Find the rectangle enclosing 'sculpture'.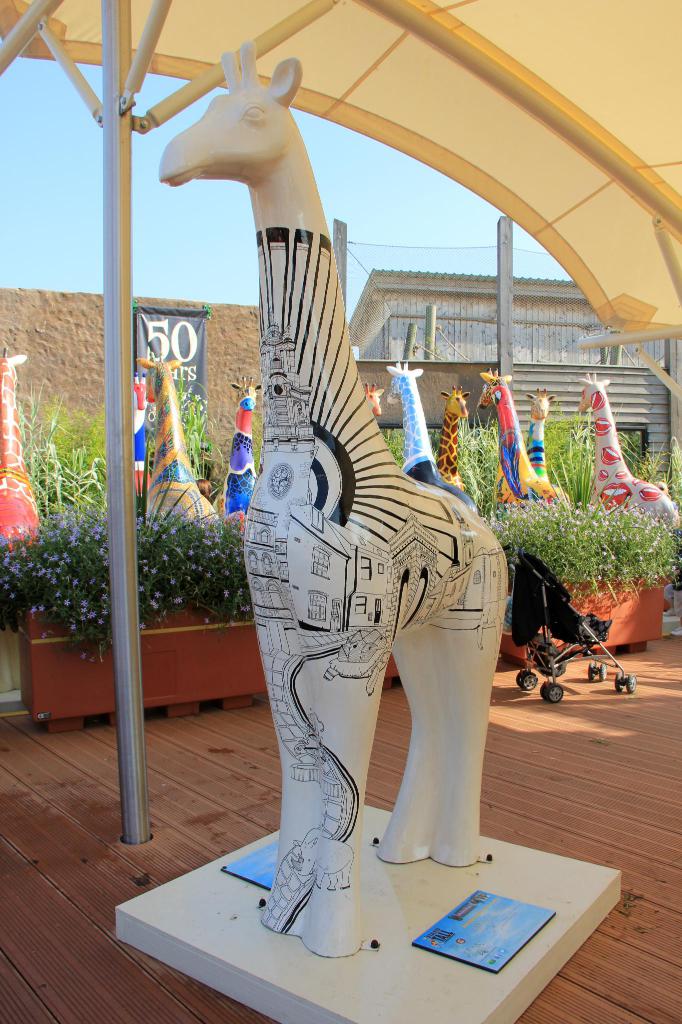
[left=478, top=369, right=572, bottom=509].
